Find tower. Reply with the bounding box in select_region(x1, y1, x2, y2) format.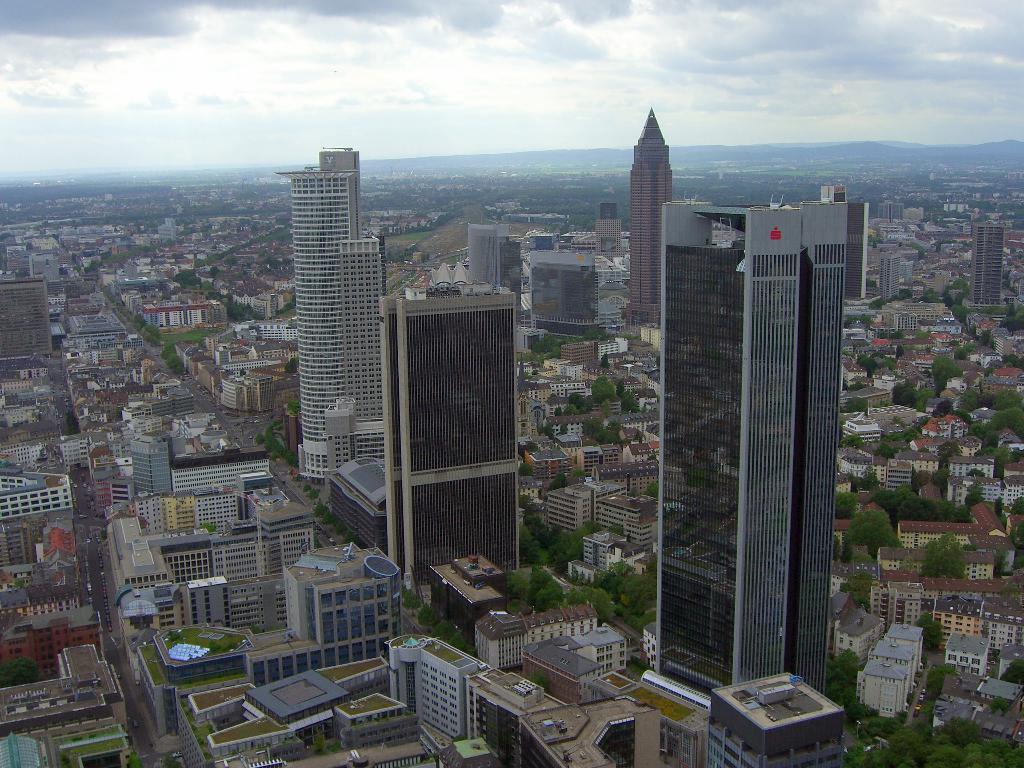
select_region(625, 120, 675, 326).
